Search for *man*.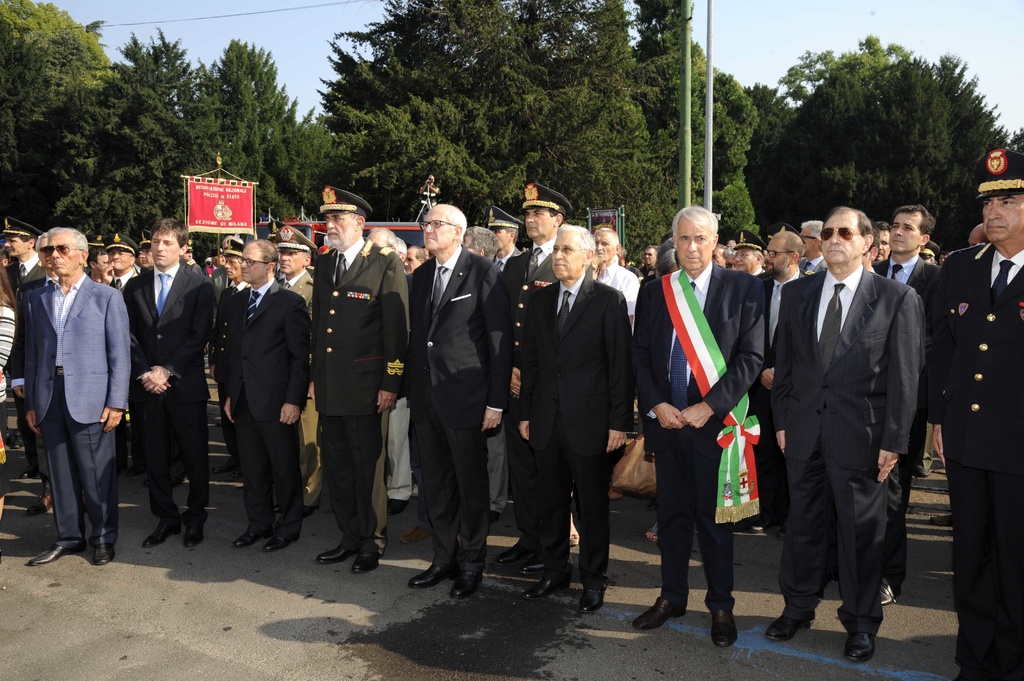
Found at rect(17, 225, 132, 569).
